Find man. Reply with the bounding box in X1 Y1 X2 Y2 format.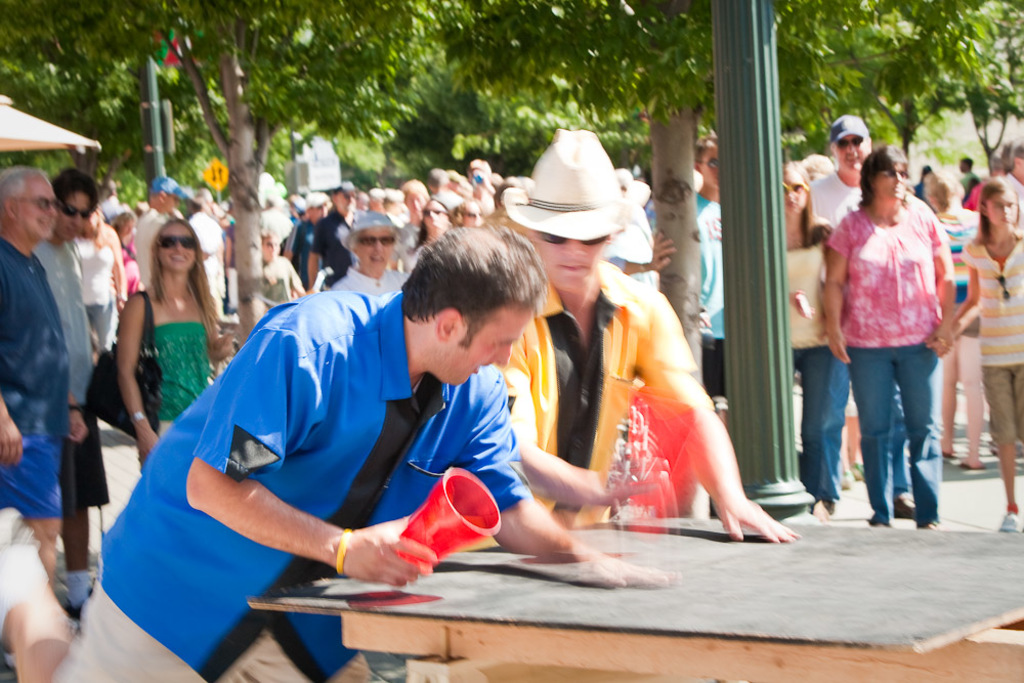
487 128 797 542.
